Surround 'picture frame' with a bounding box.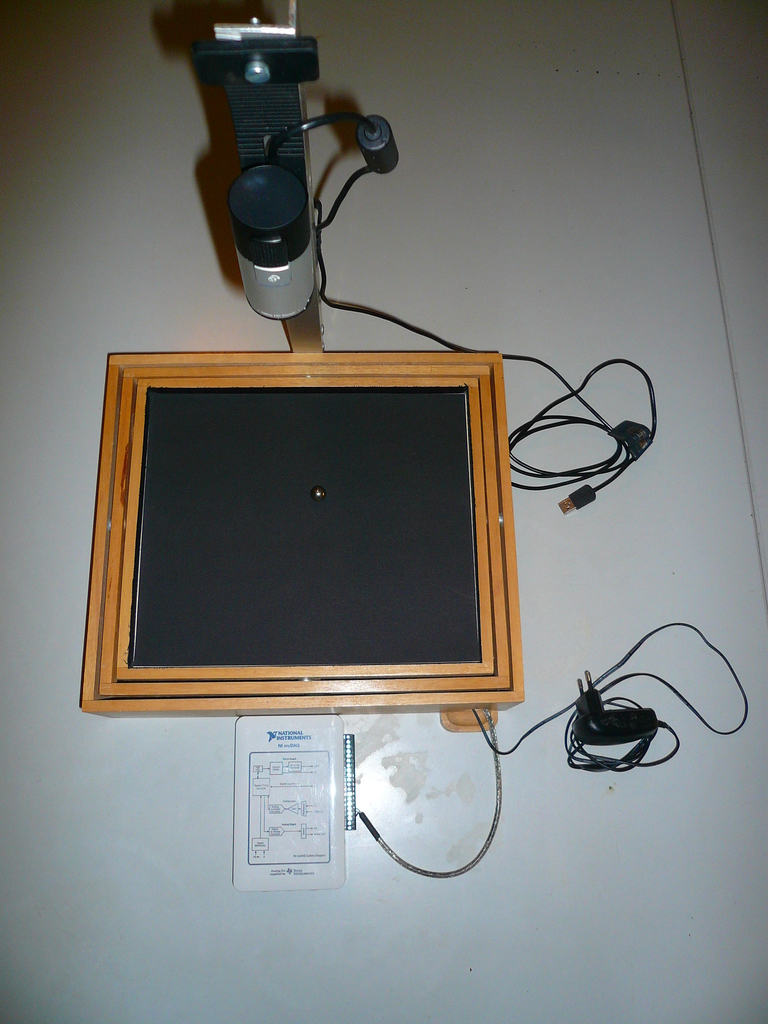
74, 339, 534, 701.
